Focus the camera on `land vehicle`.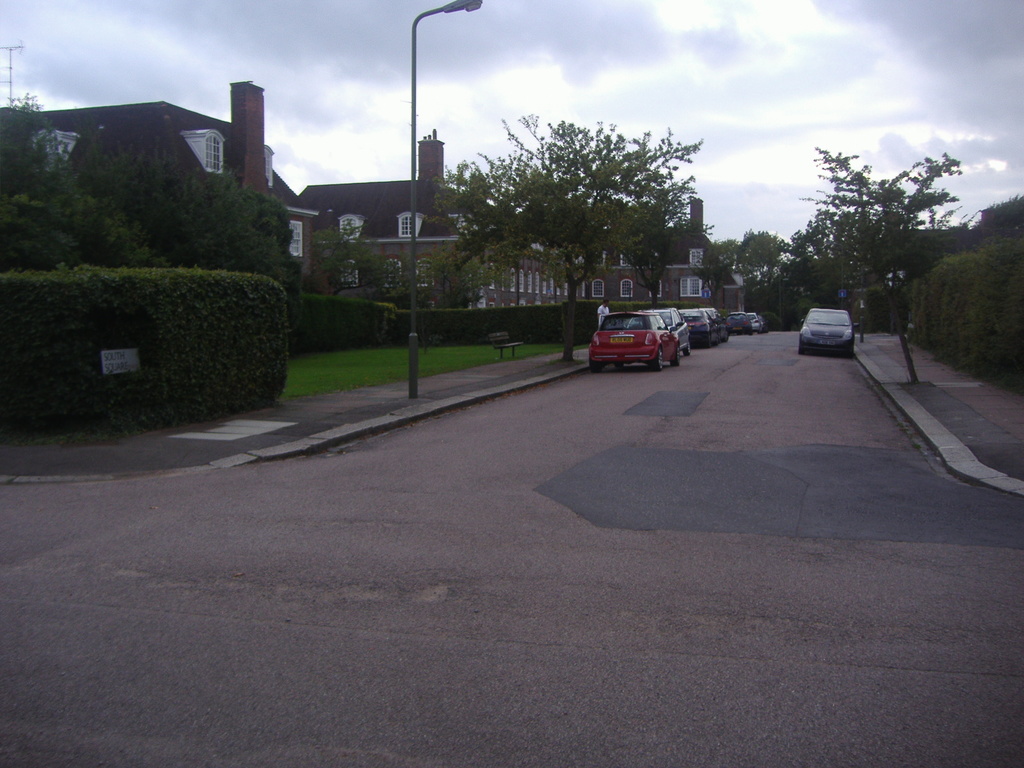
Focus region: bbox=(756, 316, 762, 329).
